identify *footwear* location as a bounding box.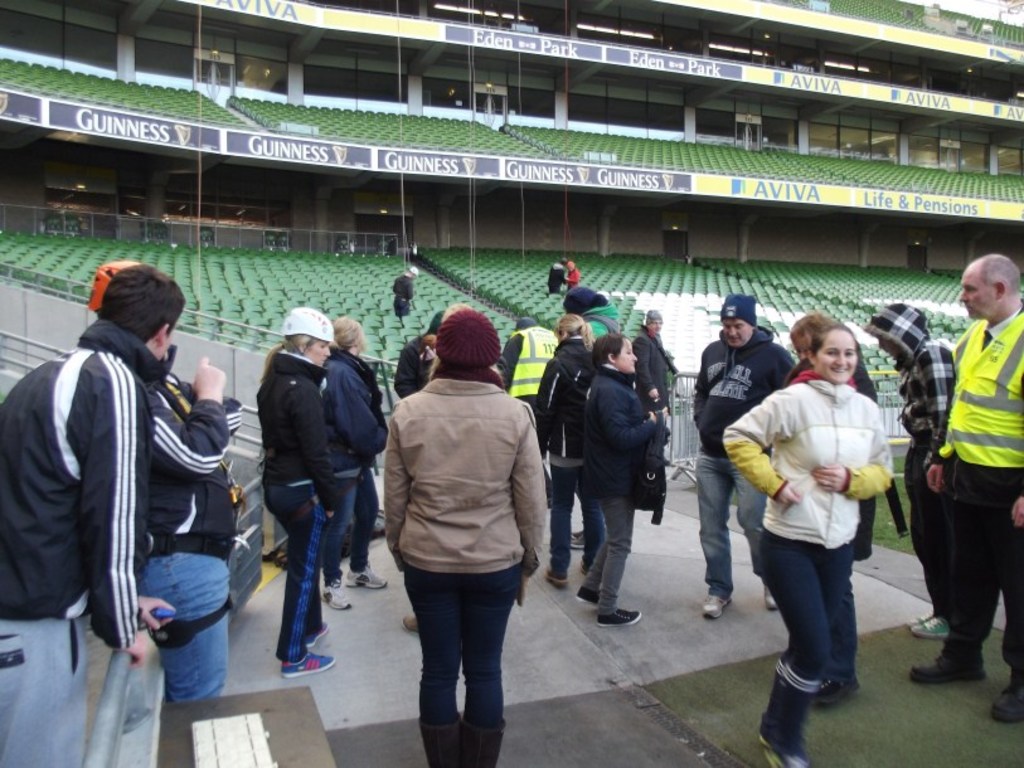
[left=762, top=569, right=787, bottom=613].
